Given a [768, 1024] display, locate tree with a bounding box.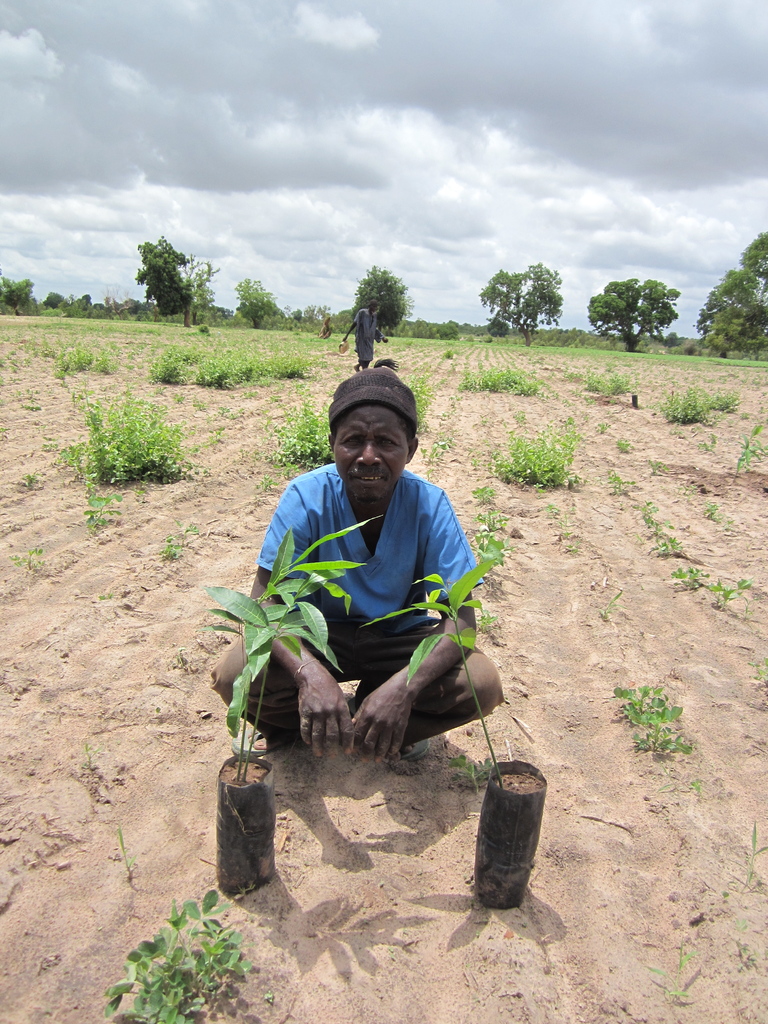
Located: {"left": 693, "top": 235, "right": 767, "bottom": 357}.
